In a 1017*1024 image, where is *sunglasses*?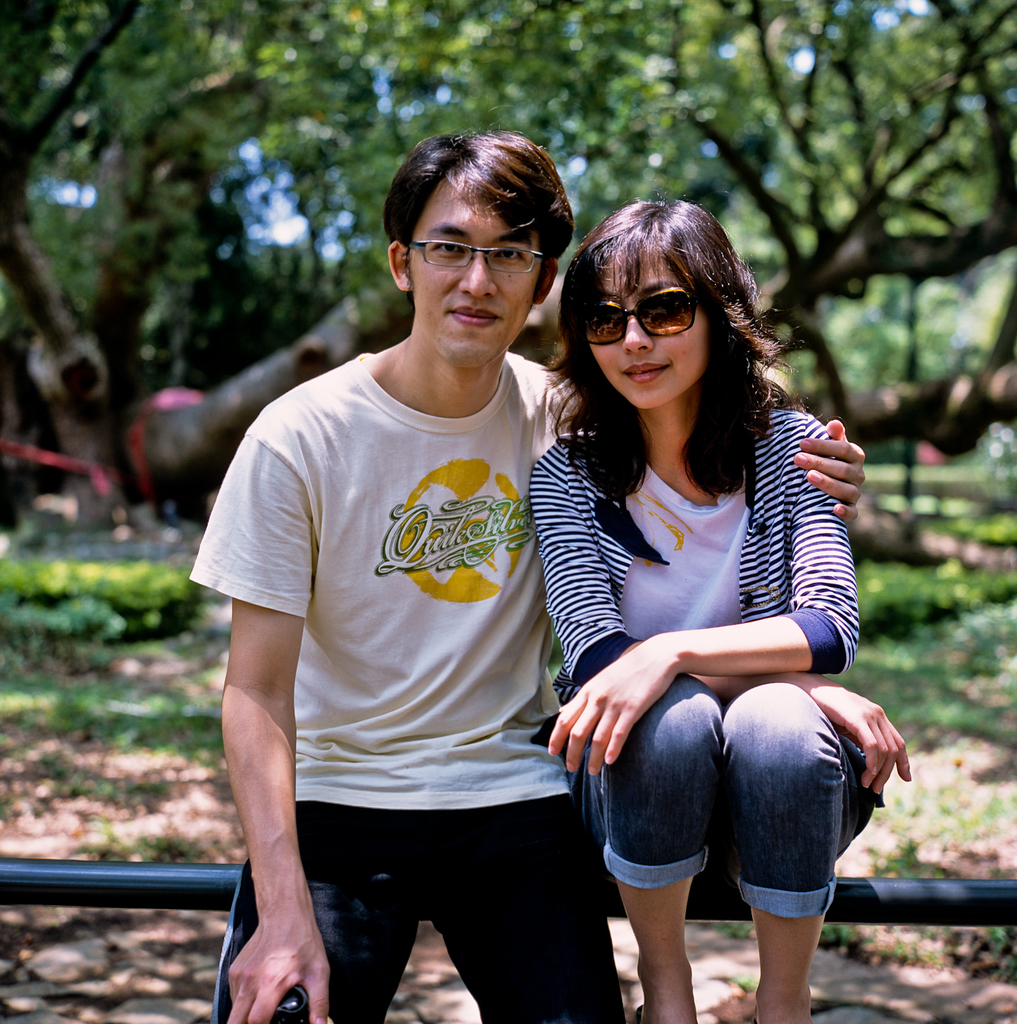
box(581, 285, 705, 349).
